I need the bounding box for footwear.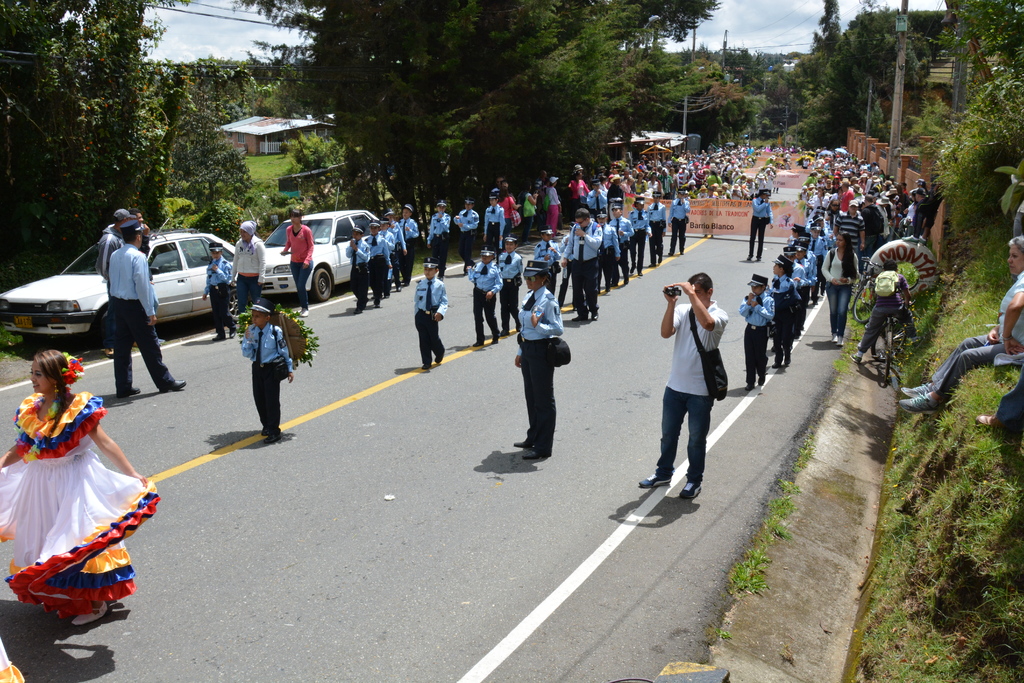
Here it is: bbox=[488, 338, 498, 343].
